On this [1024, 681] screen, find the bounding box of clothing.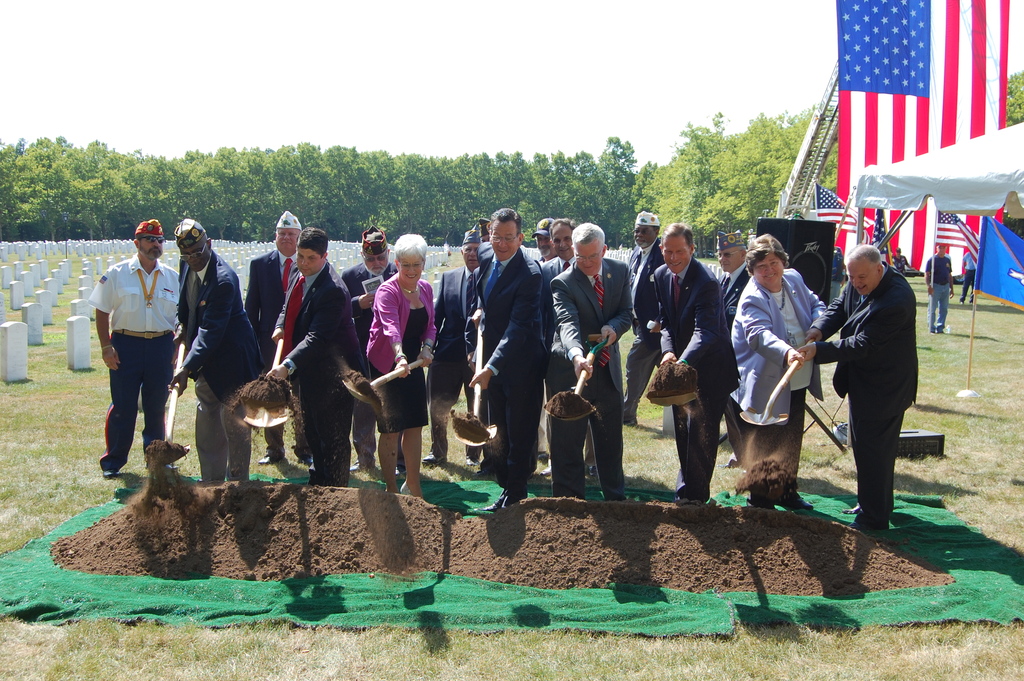
Bounding box: (807, 263, 923, 525).
